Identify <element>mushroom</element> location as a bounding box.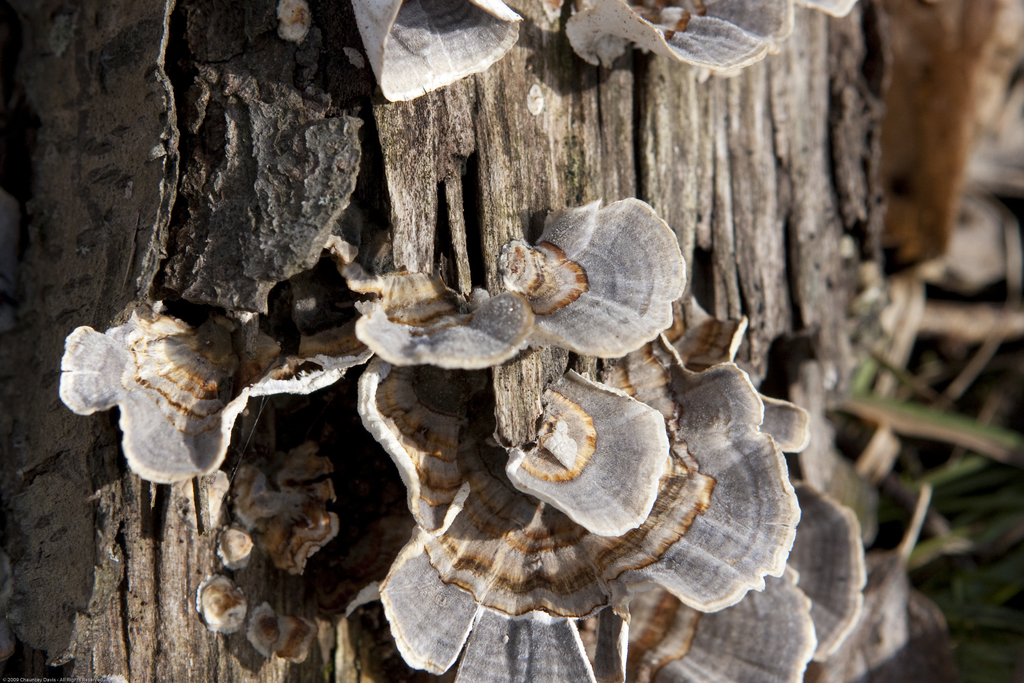
x1=57, y1=293, x2=286, y2=500.
